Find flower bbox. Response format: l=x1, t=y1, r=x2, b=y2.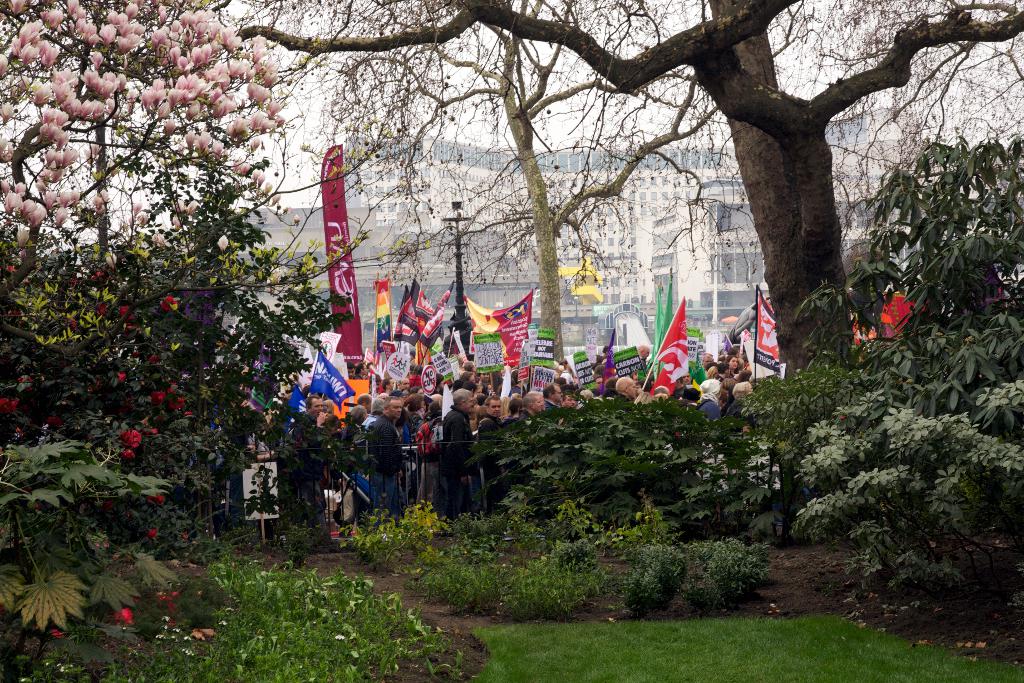
l=9, t=267, r=15, b=273.
